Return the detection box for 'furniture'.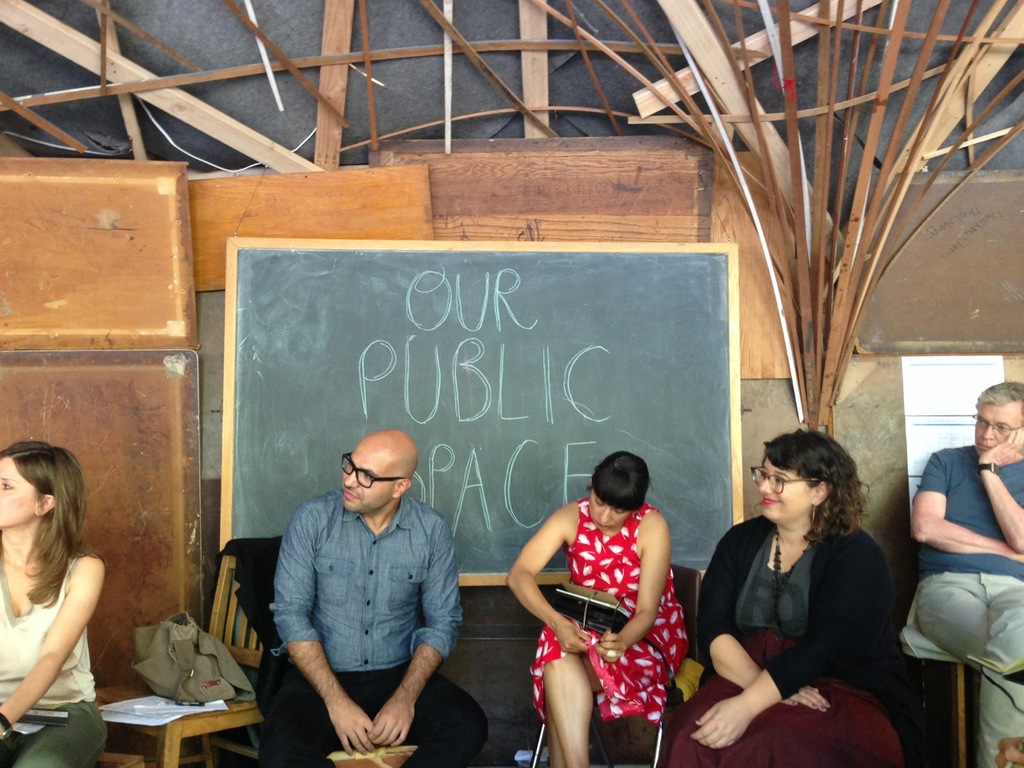
86:555:280:767.
